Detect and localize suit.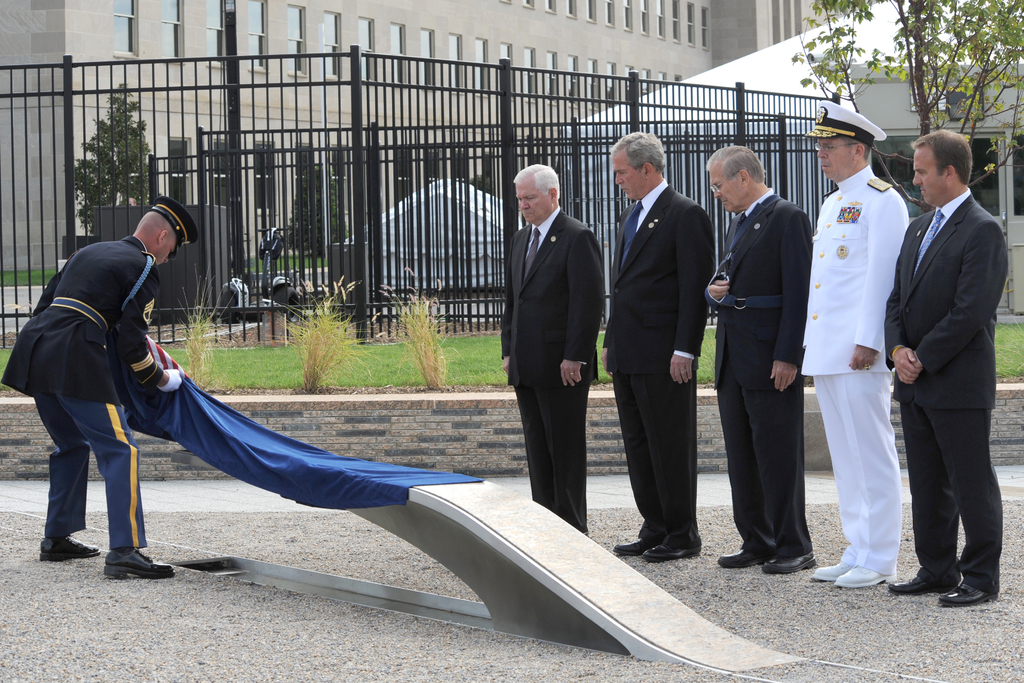
Localized at bbox=(500, 208, 607, 531).
